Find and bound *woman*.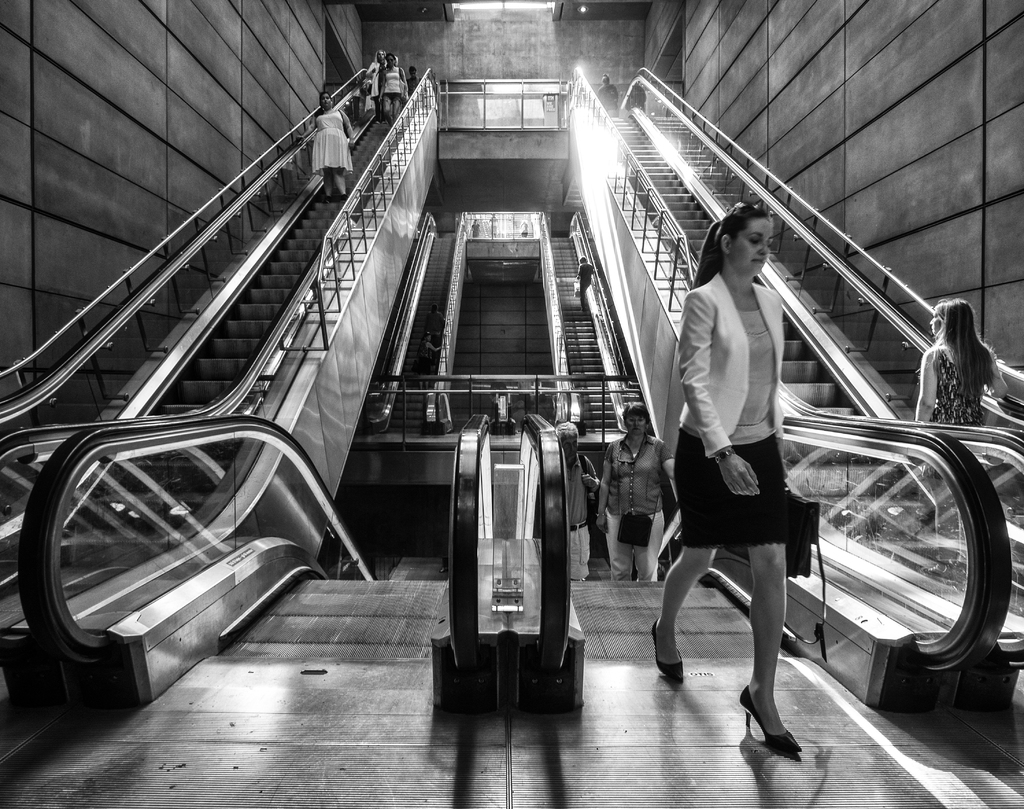
Bound: crop(592, 398, 681, 582).
